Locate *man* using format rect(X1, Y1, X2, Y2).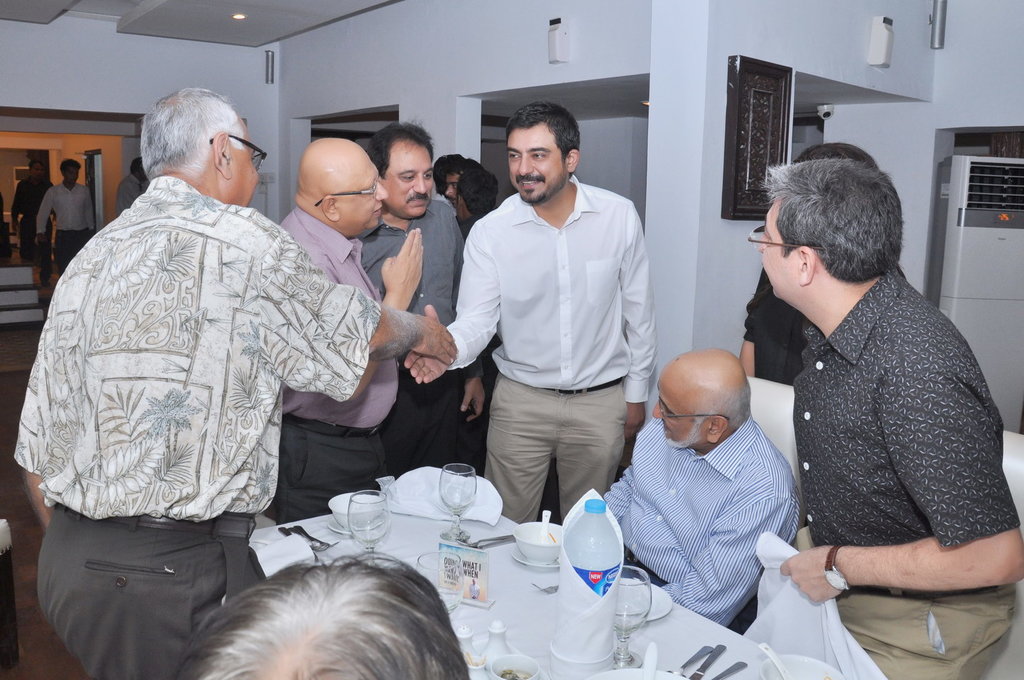
rect(39, 158, 102, 273).
